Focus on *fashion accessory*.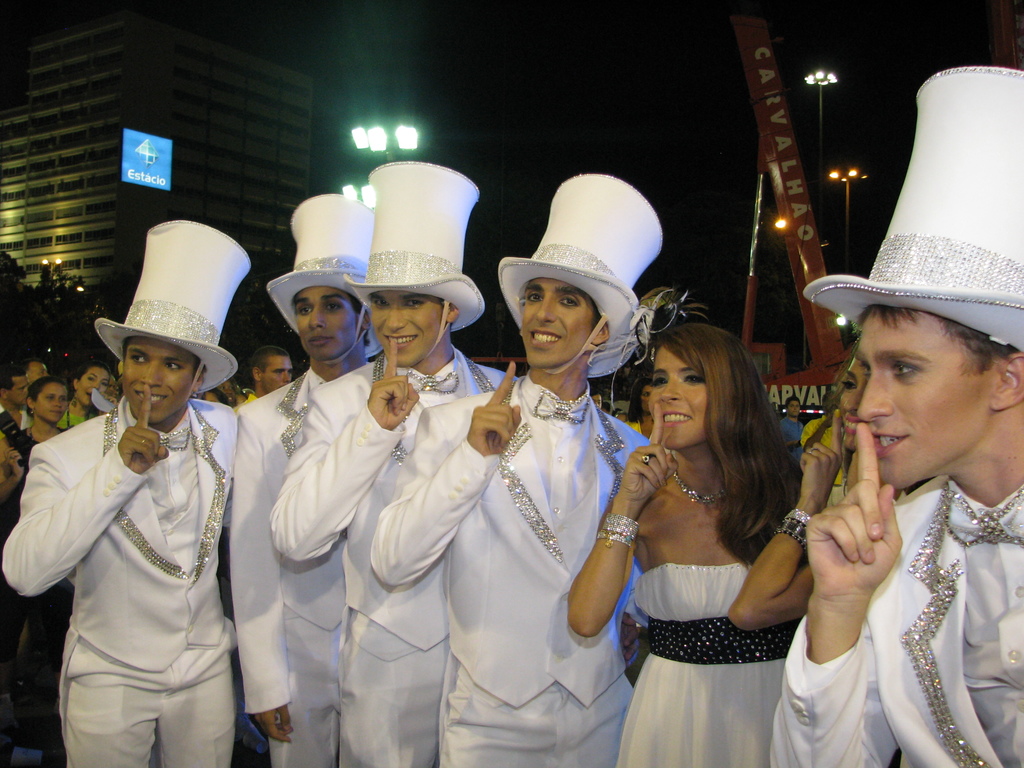
Focused at detection(534, 388, 591, 423).
